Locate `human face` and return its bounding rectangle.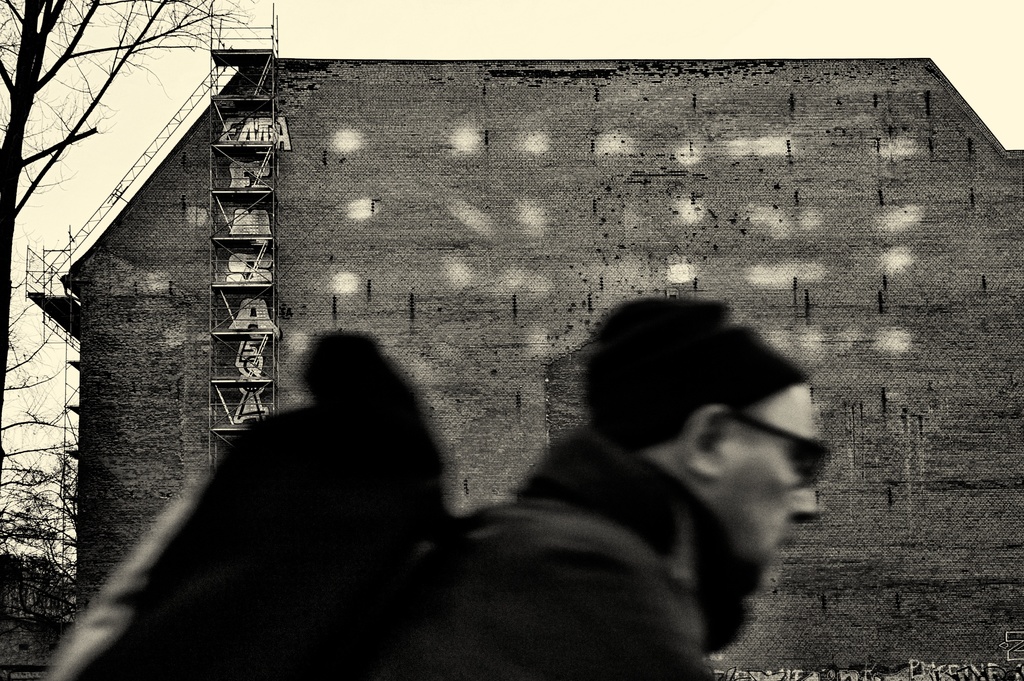
[left=720, top=385, right=819, bottom=595].
